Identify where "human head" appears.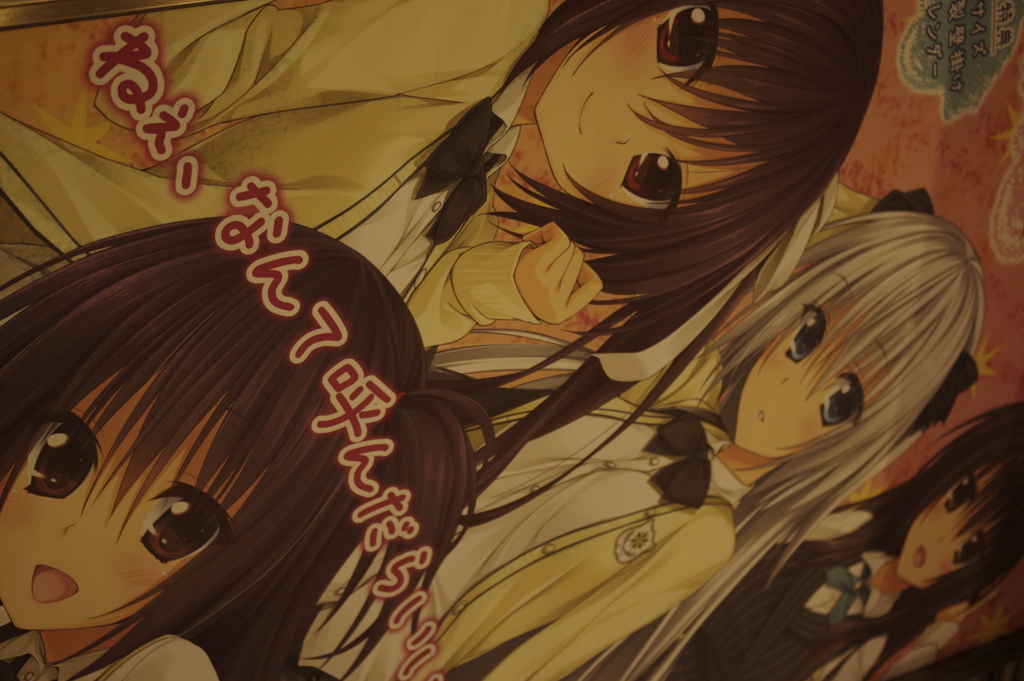
Appears at [left=734, top=211, right=990, bottom=463].
